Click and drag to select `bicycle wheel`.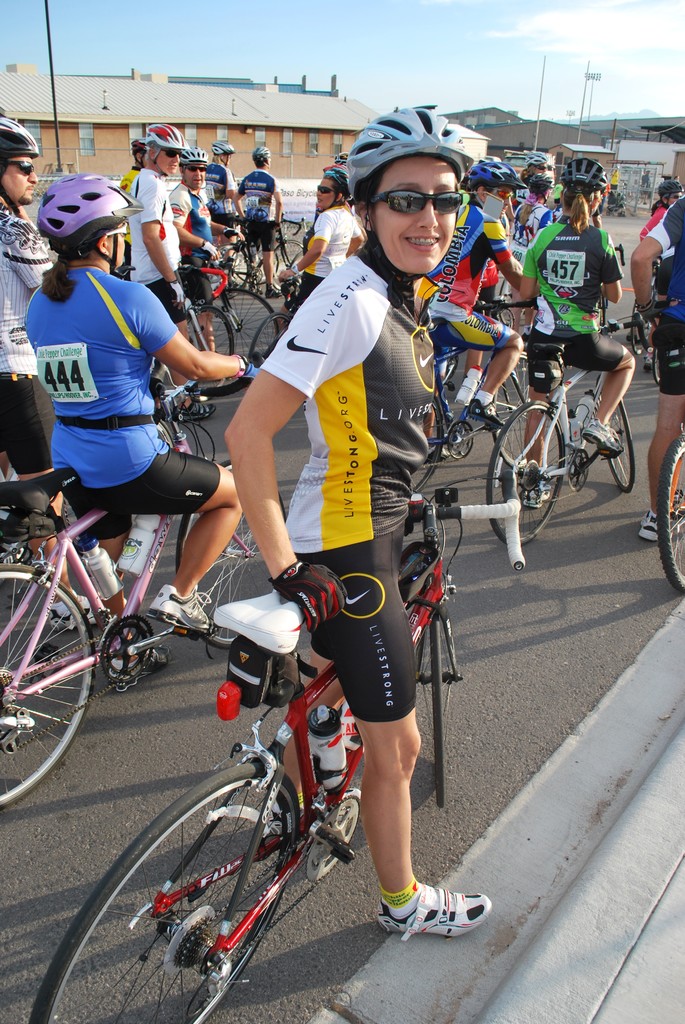
Selection: {"x1": 485, "y1": 350, "x2": 532, "y2": 466}.
